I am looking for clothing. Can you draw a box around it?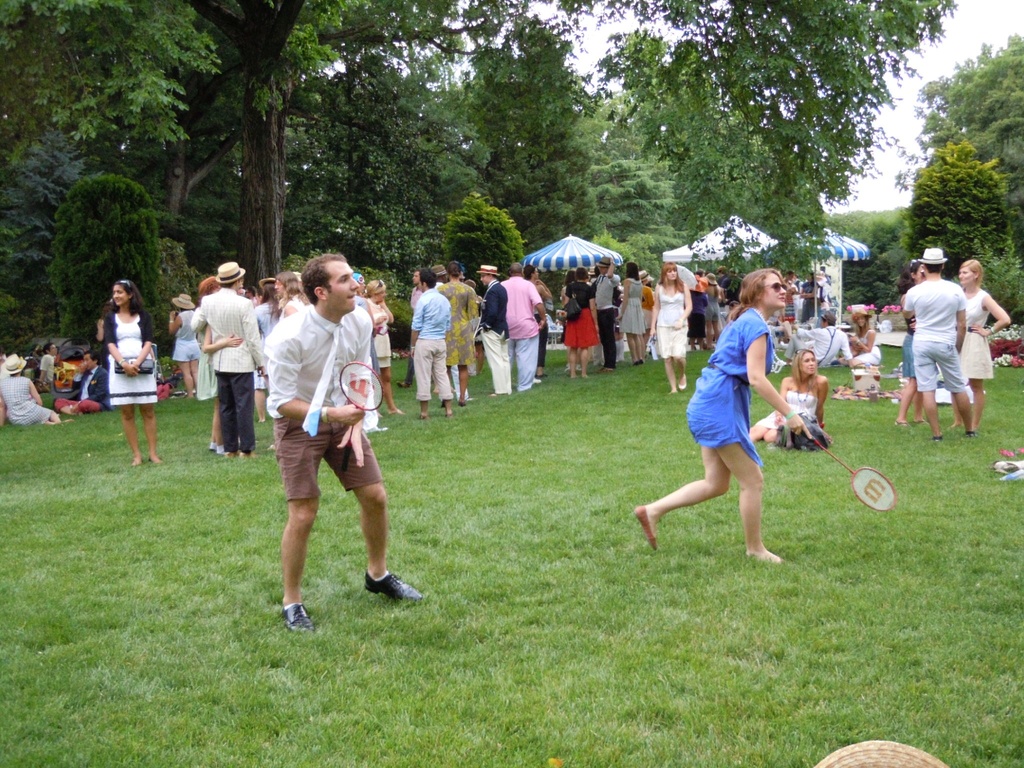
Sure, the bounding box is <box>409,285,450,397</box>.
